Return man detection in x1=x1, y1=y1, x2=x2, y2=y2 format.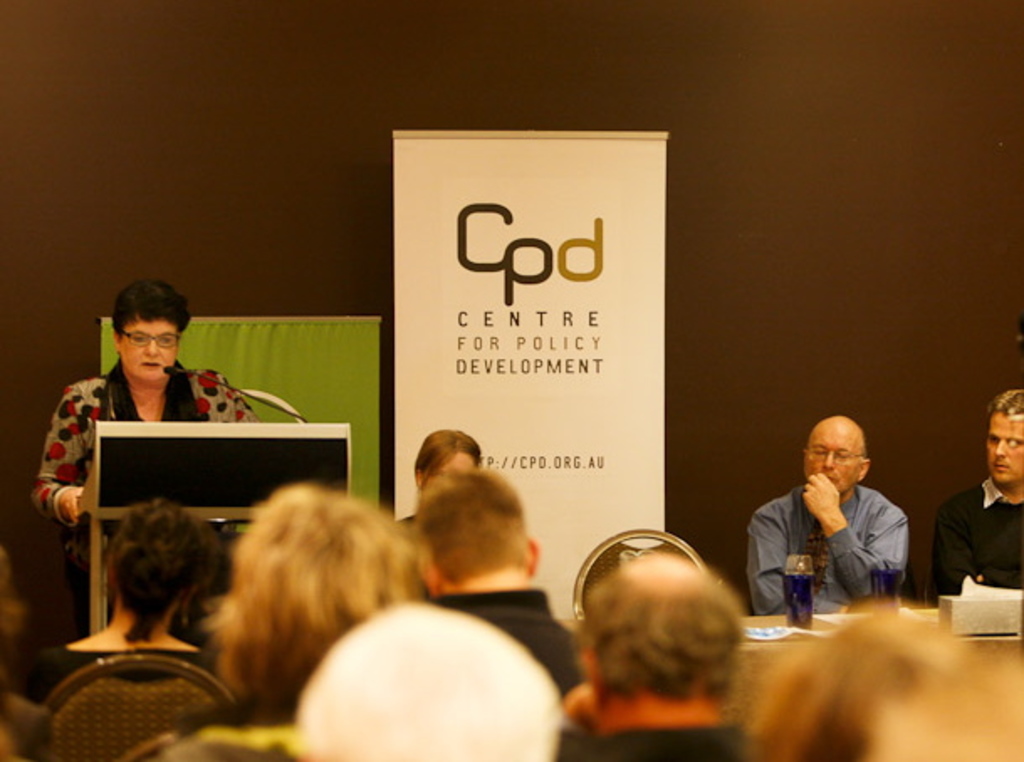
x1=522, y1=552, x2=747, y2=760.
